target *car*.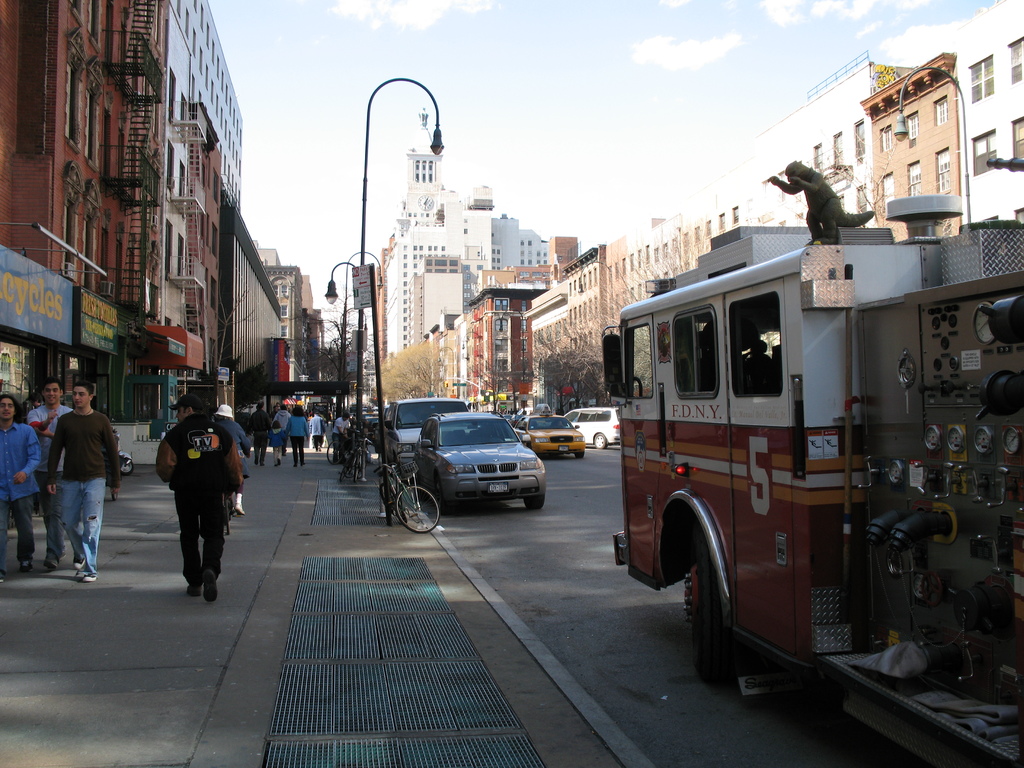
Target region: {"x1": 513, "y1": 408, "x2": 588, "y2": 465}.
